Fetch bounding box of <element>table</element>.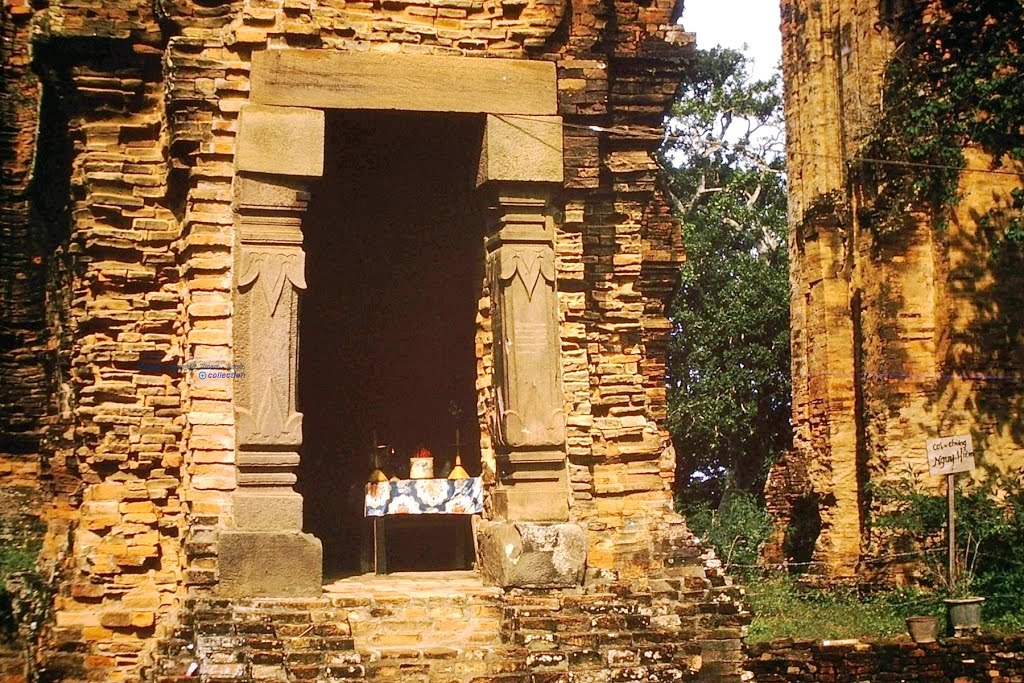
Bbox: box=[347, 475, 484, 575].
